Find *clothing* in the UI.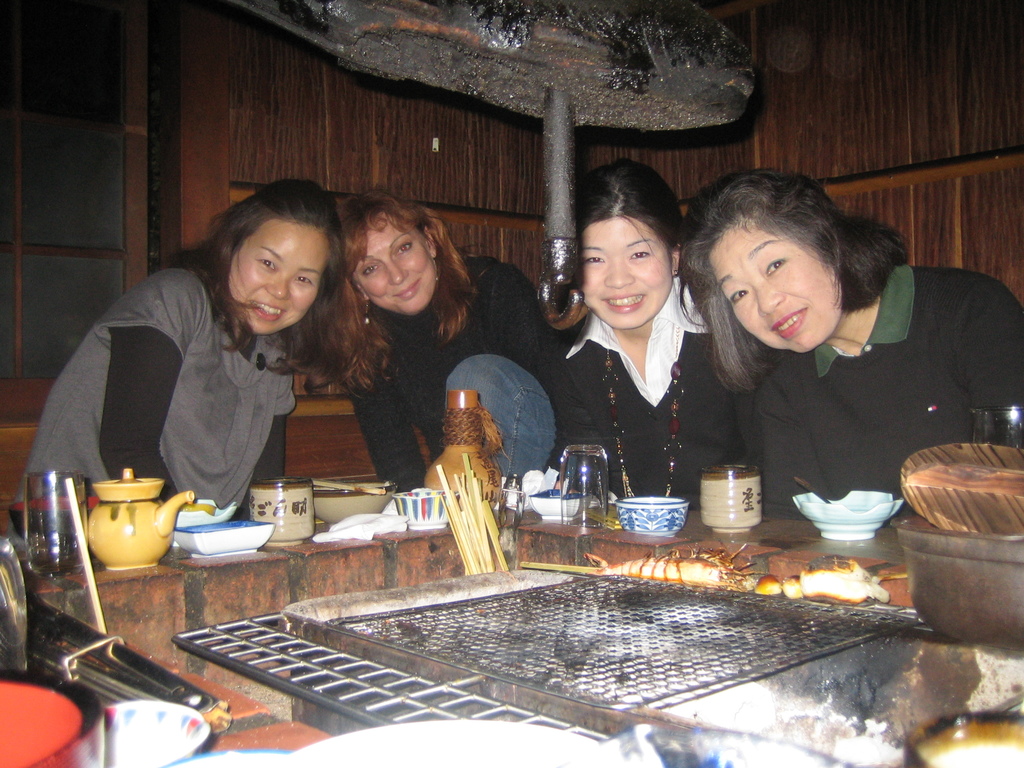
UI element at (20, 258, 294, 507).
